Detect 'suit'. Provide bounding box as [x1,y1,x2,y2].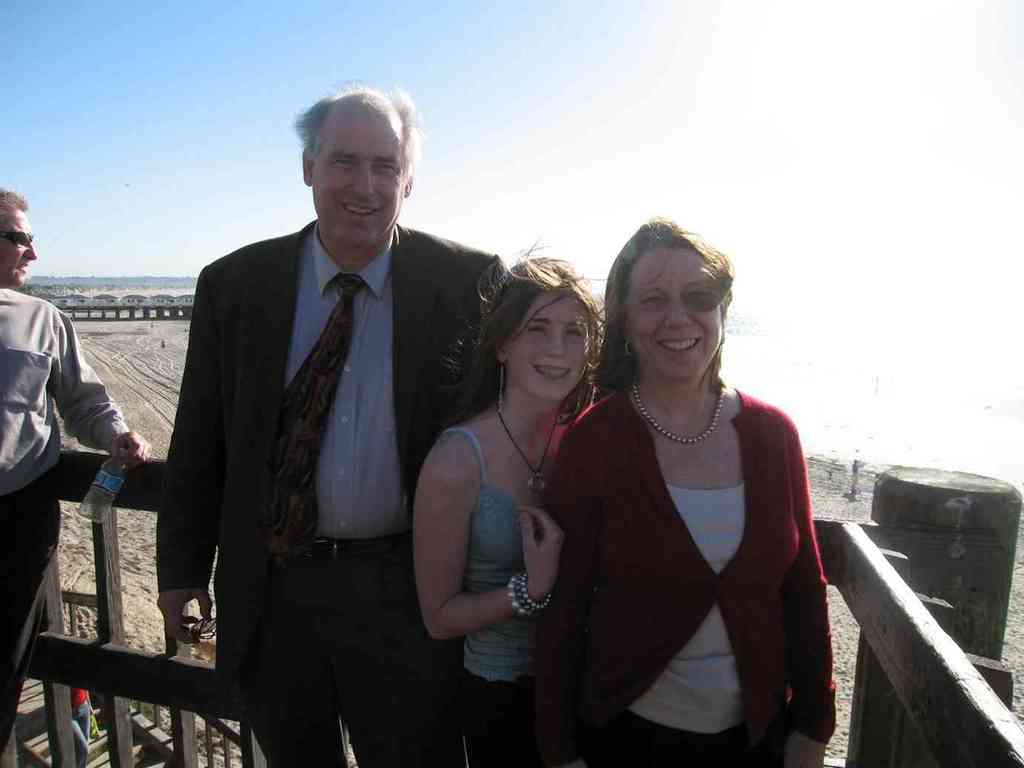
[153,129,500,730].
